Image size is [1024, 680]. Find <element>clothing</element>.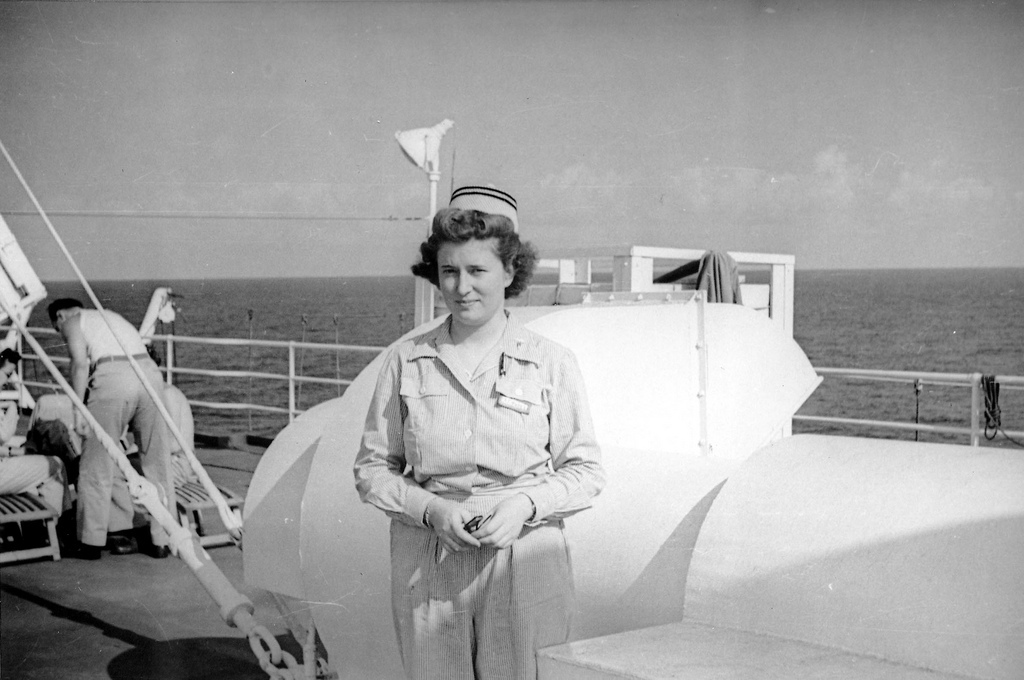
75, 302, 178, 547.
